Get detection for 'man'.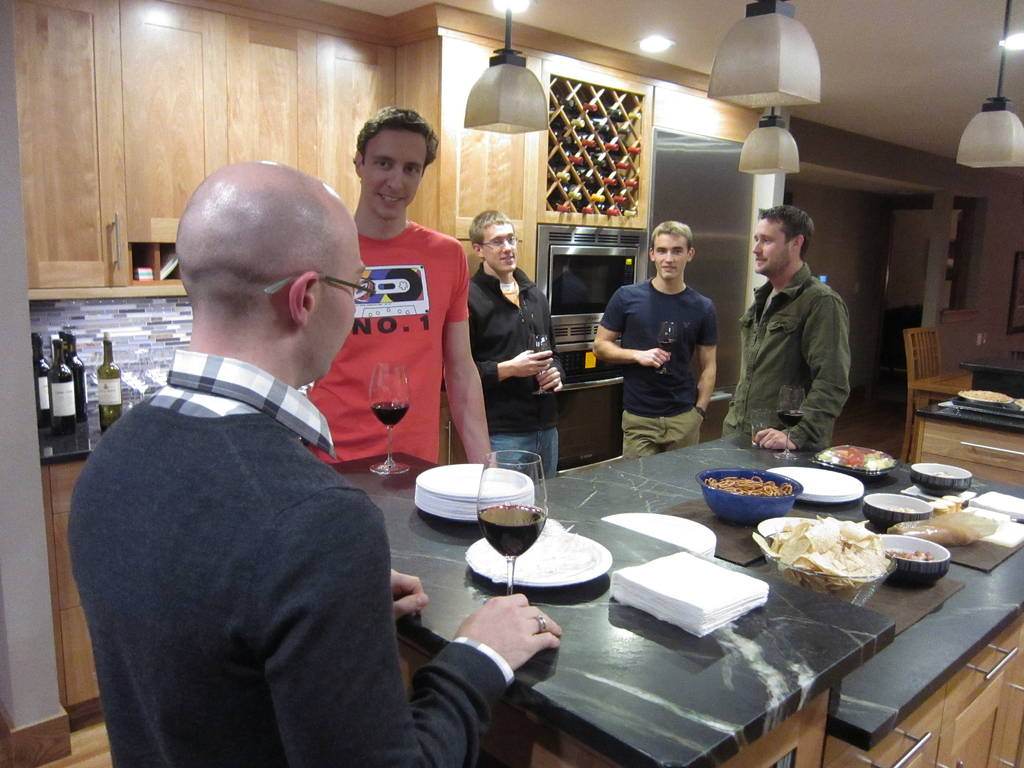
Detection: 593 218 716 461.
